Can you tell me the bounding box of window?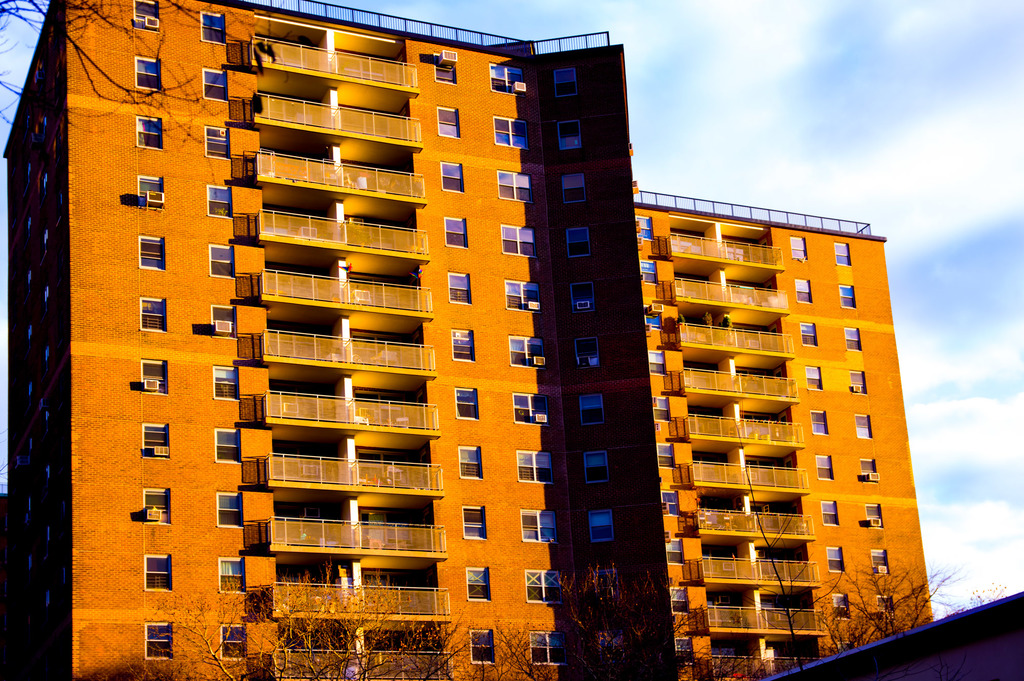
box=[555, 68, 577, 99].
